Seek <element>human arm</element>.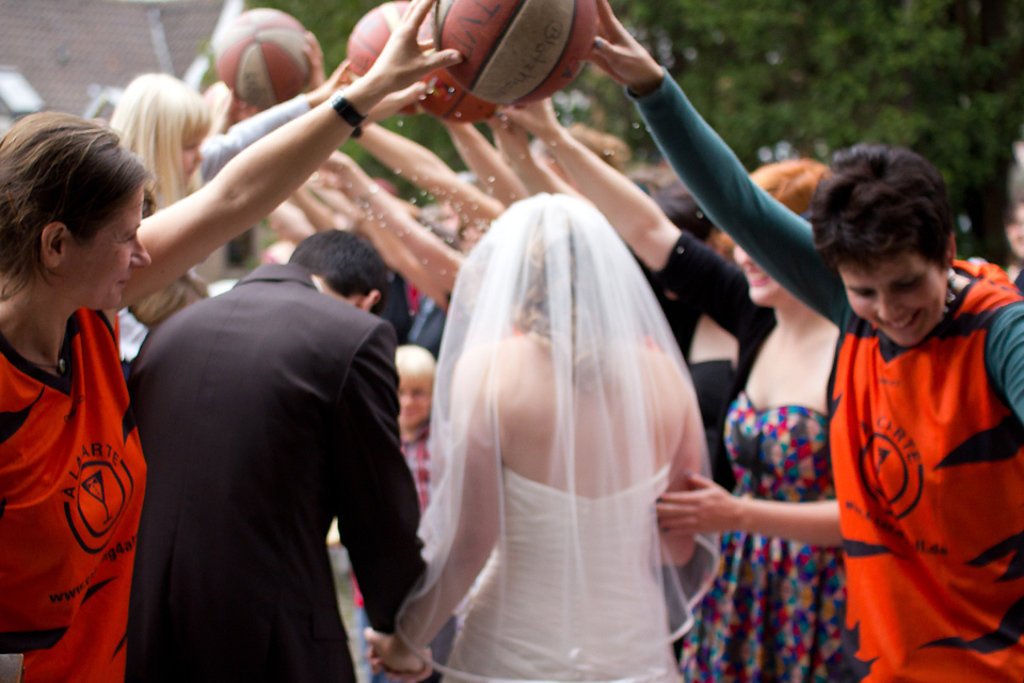
483 86 775 380.
